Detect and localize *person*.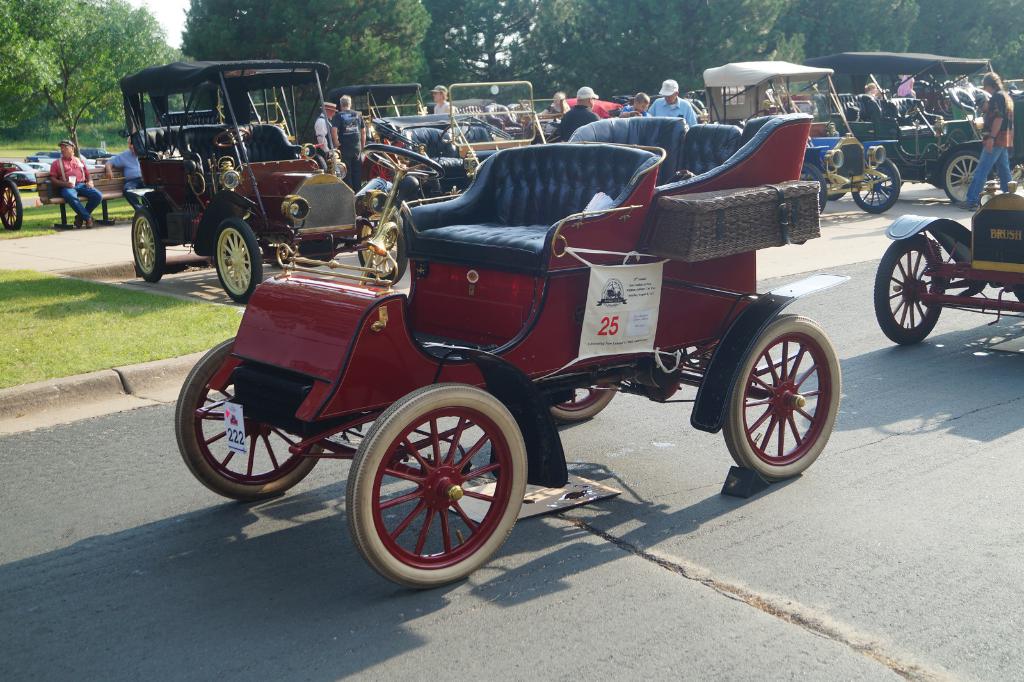
Localized at [550,88,605,145].
